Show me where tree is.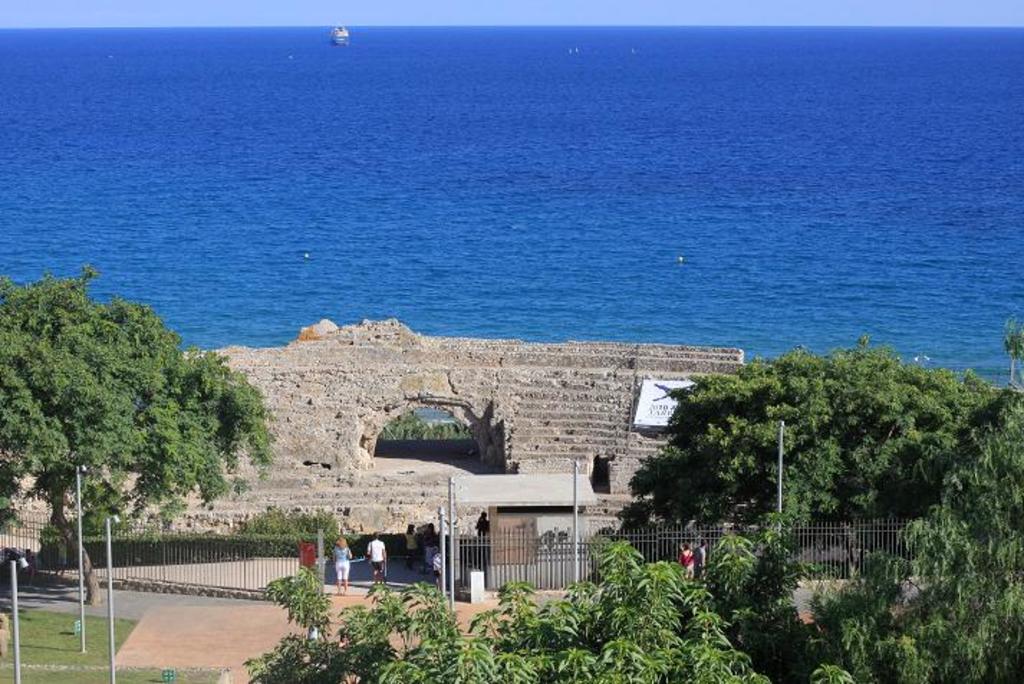
tree is at box=[809, 318, 1023, 683].
